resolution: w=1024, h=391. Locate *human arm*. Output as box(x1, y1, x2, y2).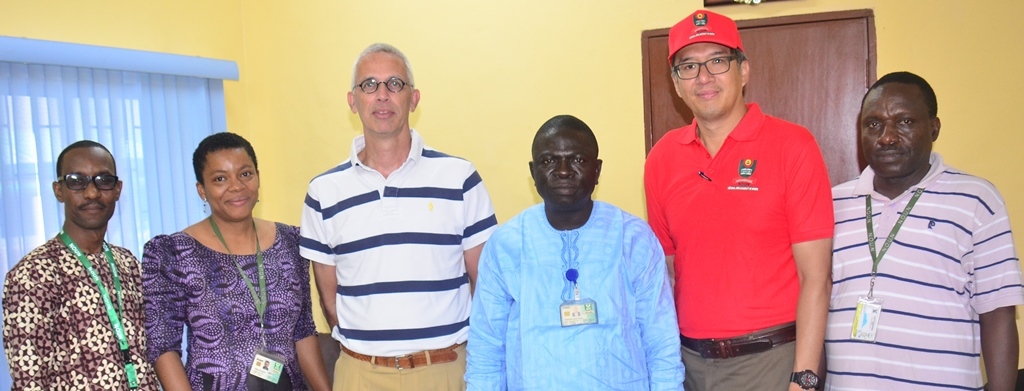
box(634, 229, 682, 390).
